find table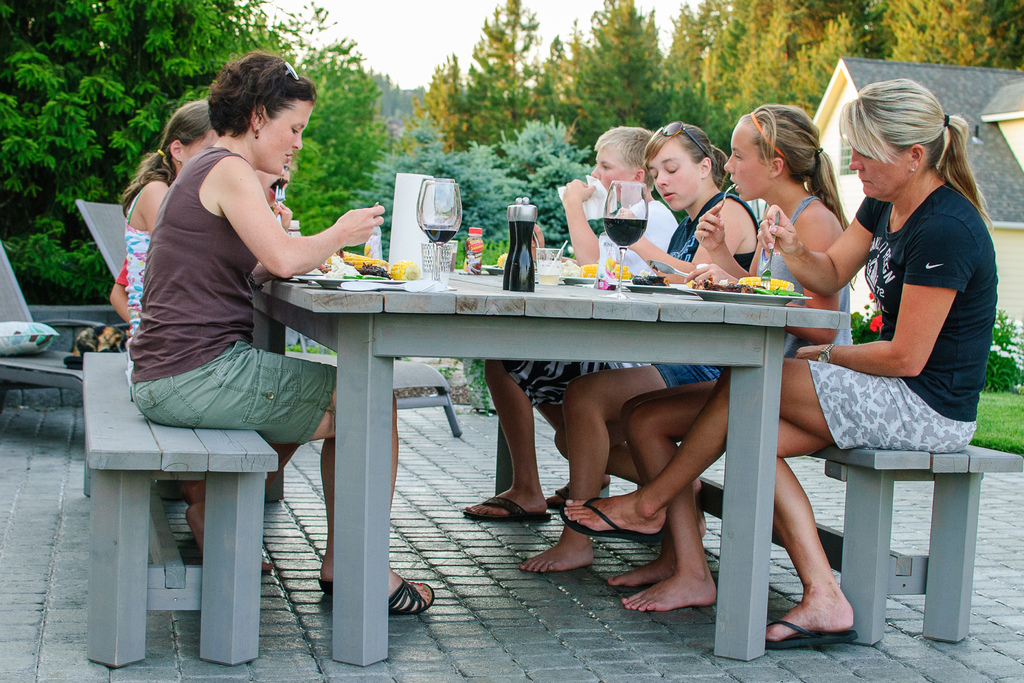
248 262 850 670
